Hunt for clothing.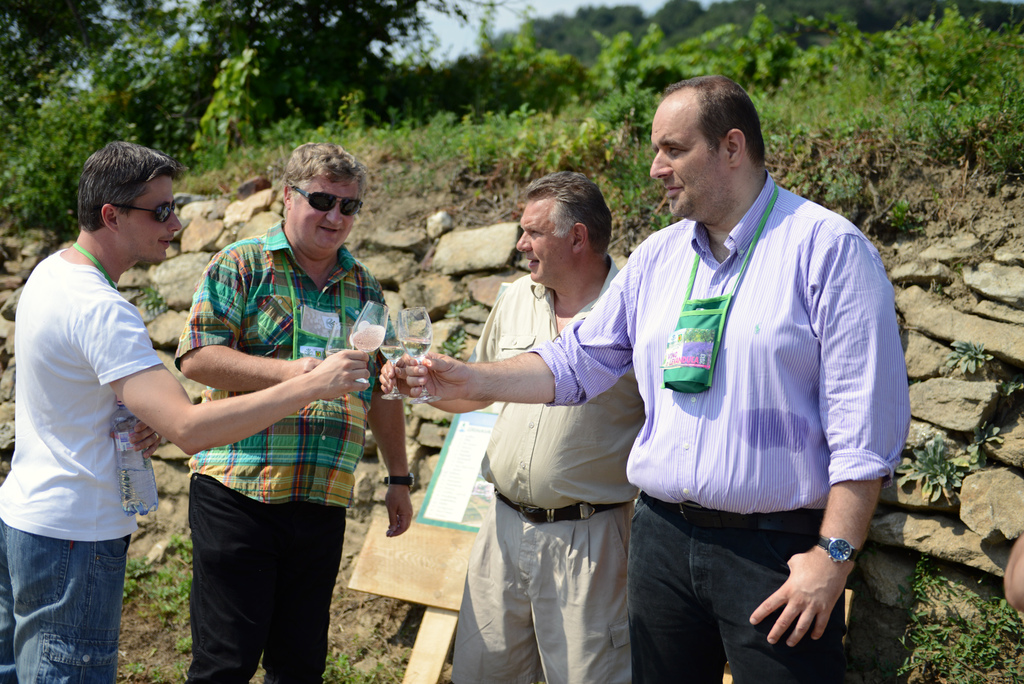
Hunted down at crop(3, 177, 198, 651).
